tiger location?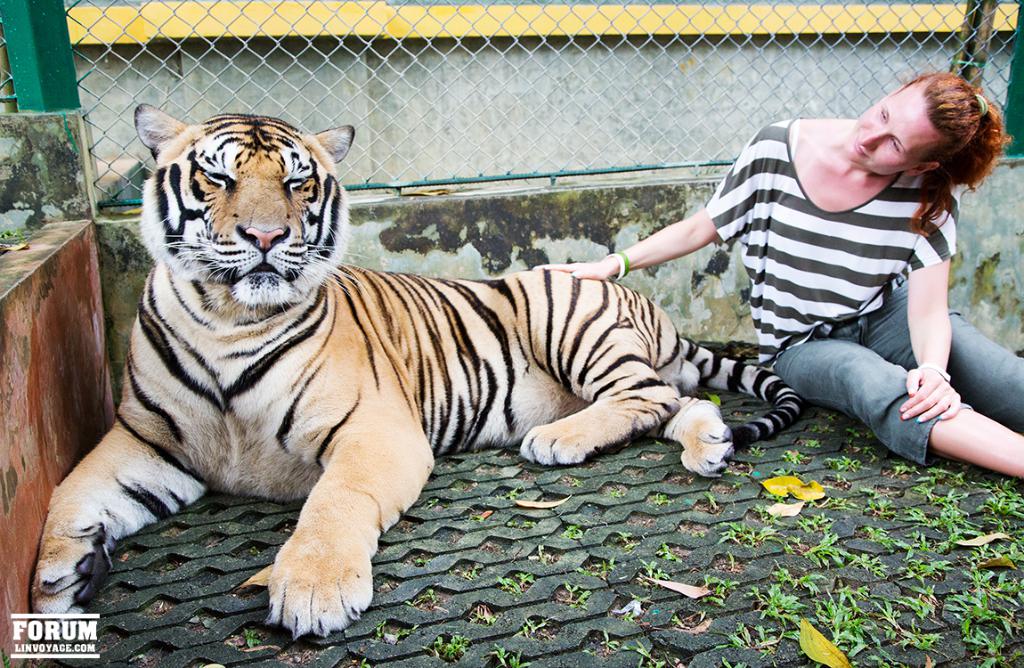
x1=28 y1=98 x2=805 y2=642
